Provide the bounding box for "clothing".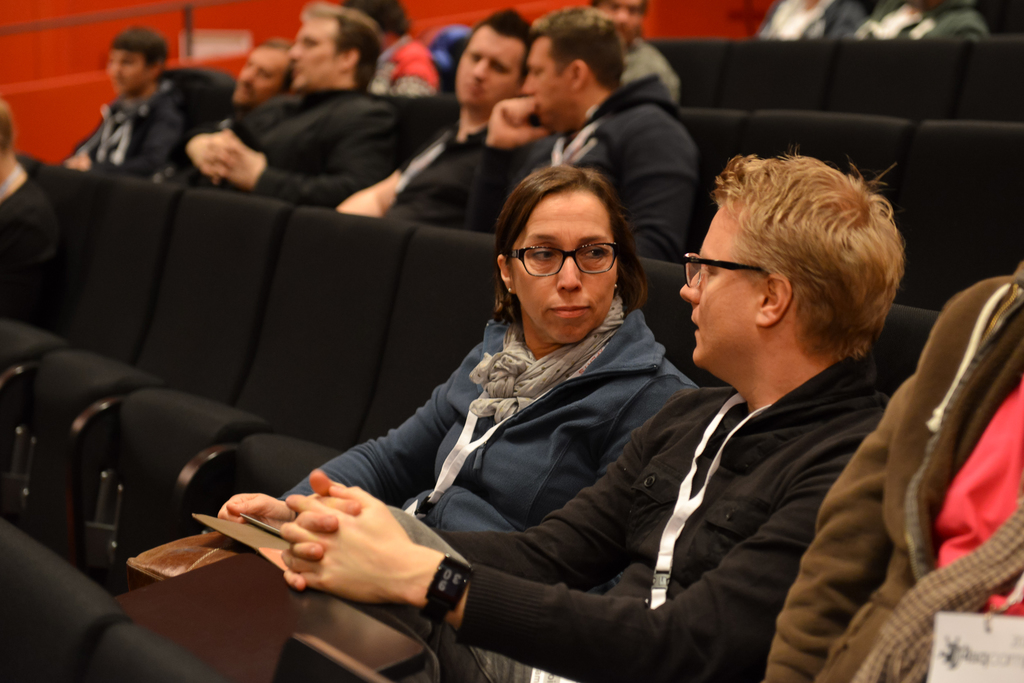
rect(768, 279, 1023, 679).
